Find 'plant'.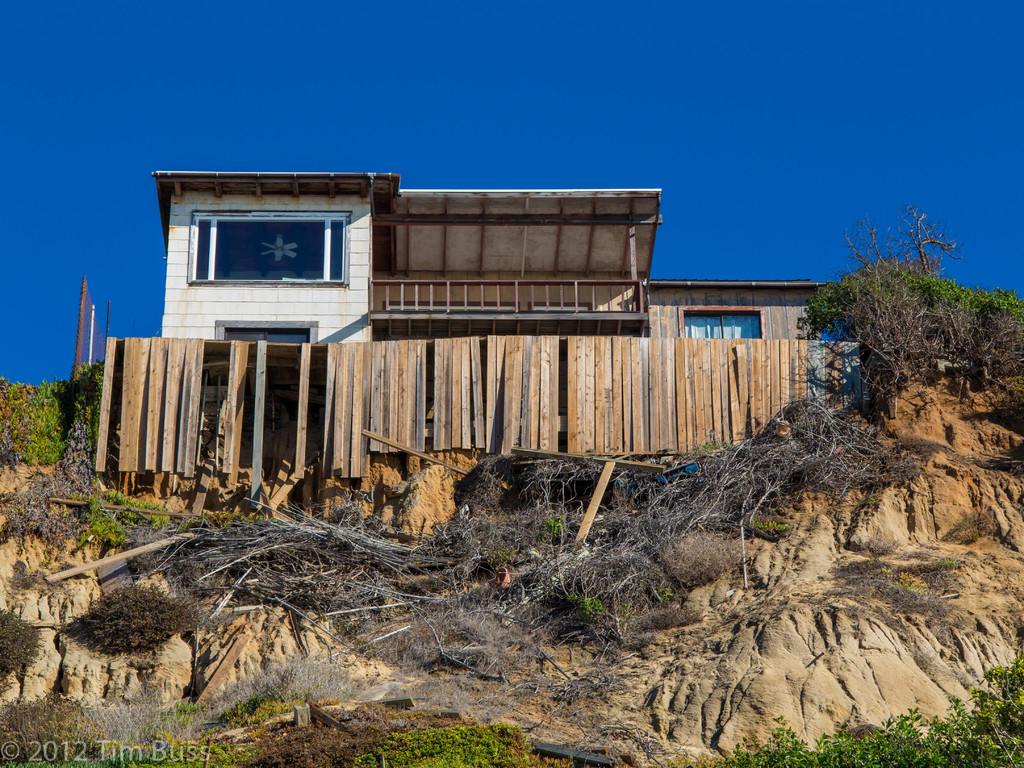
(804,271,1023,371).
